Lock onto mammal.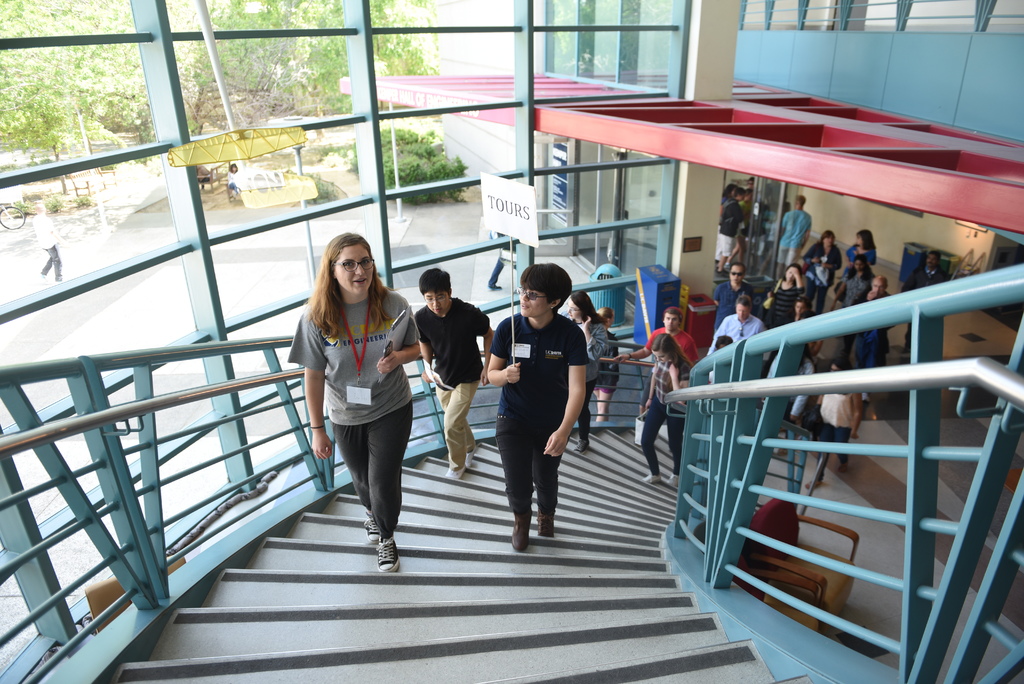
Locked: box(33, 202, 66, 279).
